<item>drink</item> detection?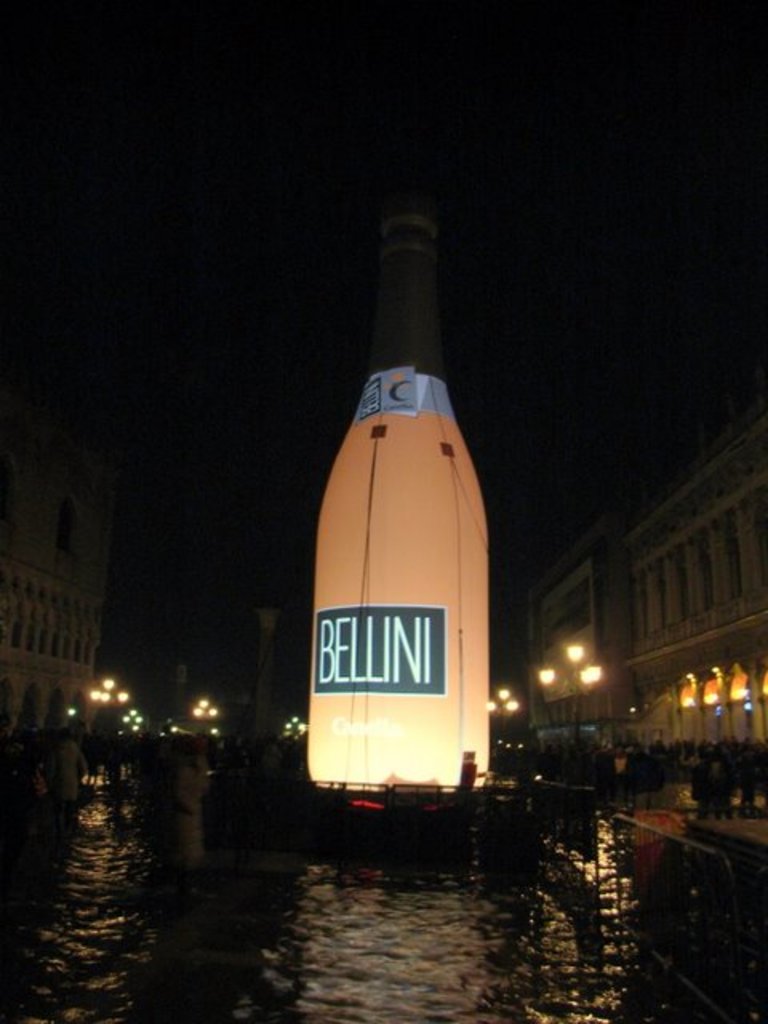
[x1=302, y1=192, x2=526, y2=846]
